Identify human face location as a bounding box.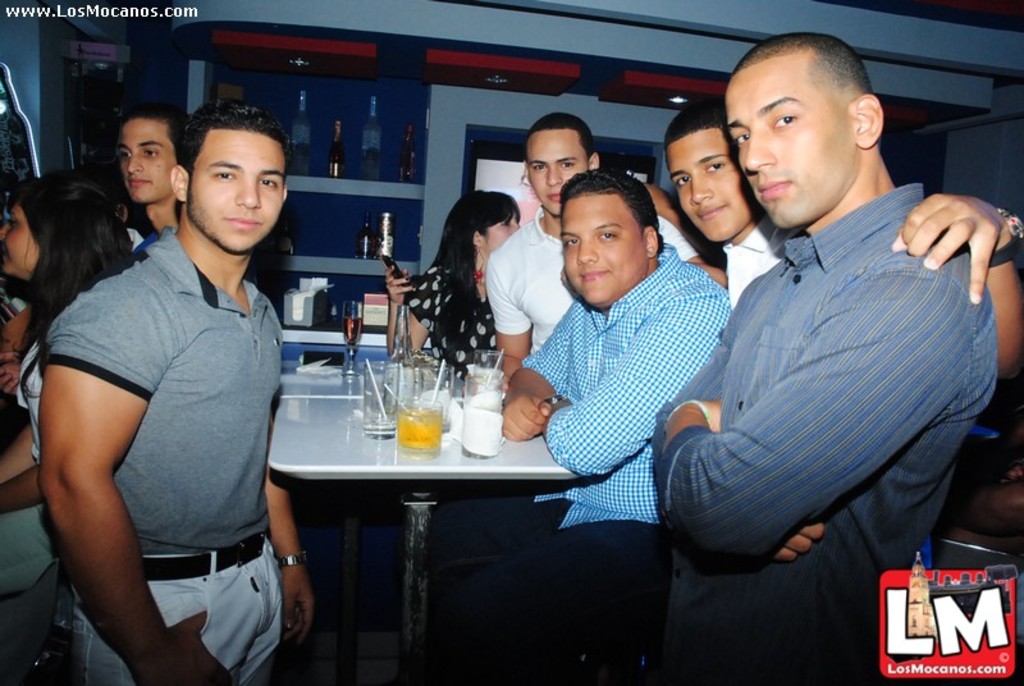
BBox(524, 128, 585, 215).
